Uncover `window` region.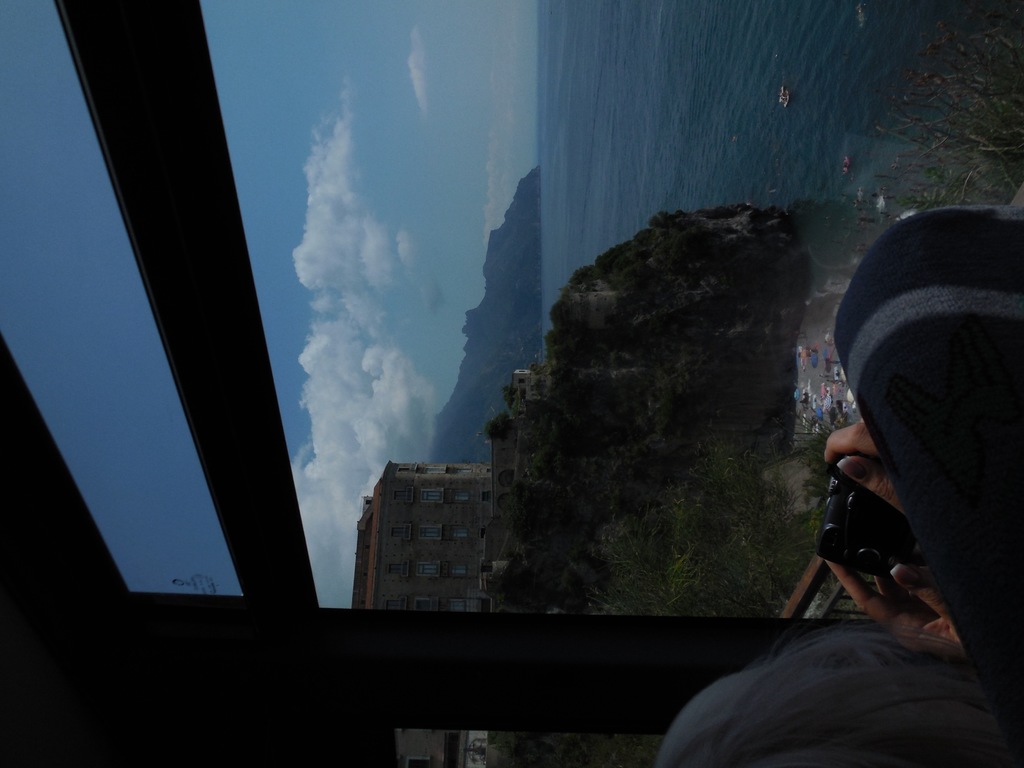
Uncovered: bbox(385, 598, 397, 610).
